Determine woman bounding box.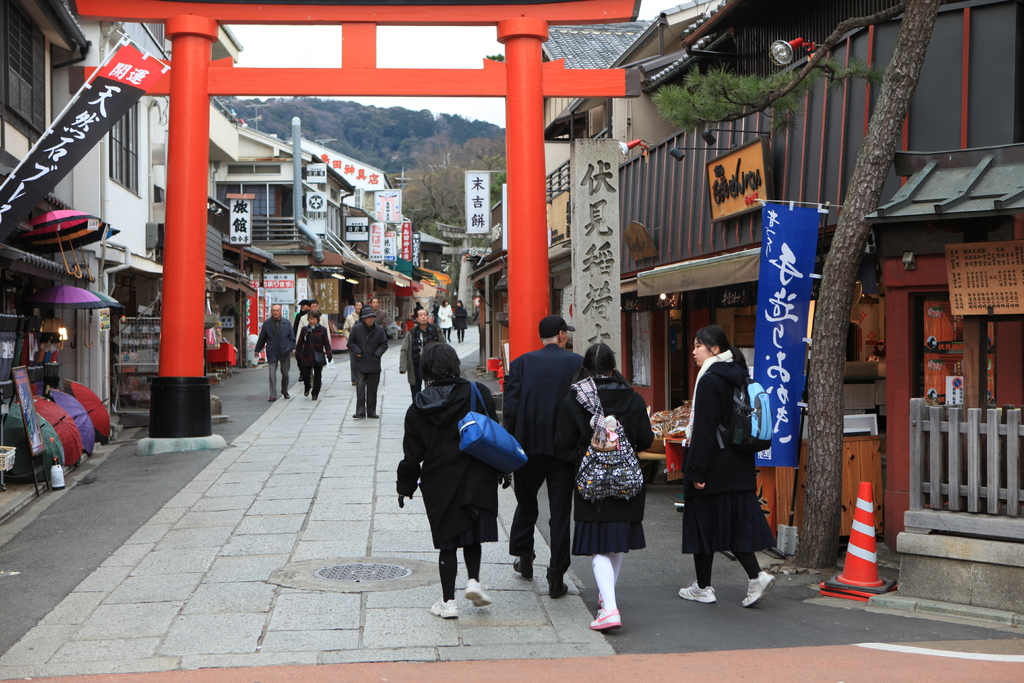
Determined: [left=404, top=315, right=515, bottom=623].
